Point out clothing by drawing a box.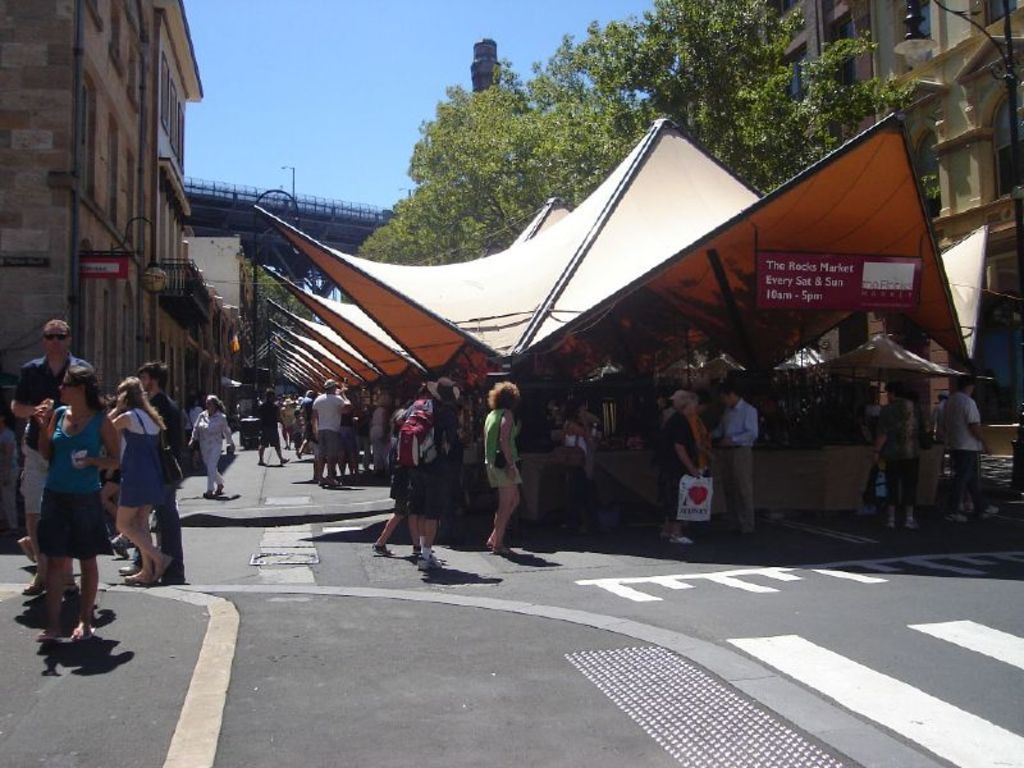
rect(388, 410, 411, 509).
